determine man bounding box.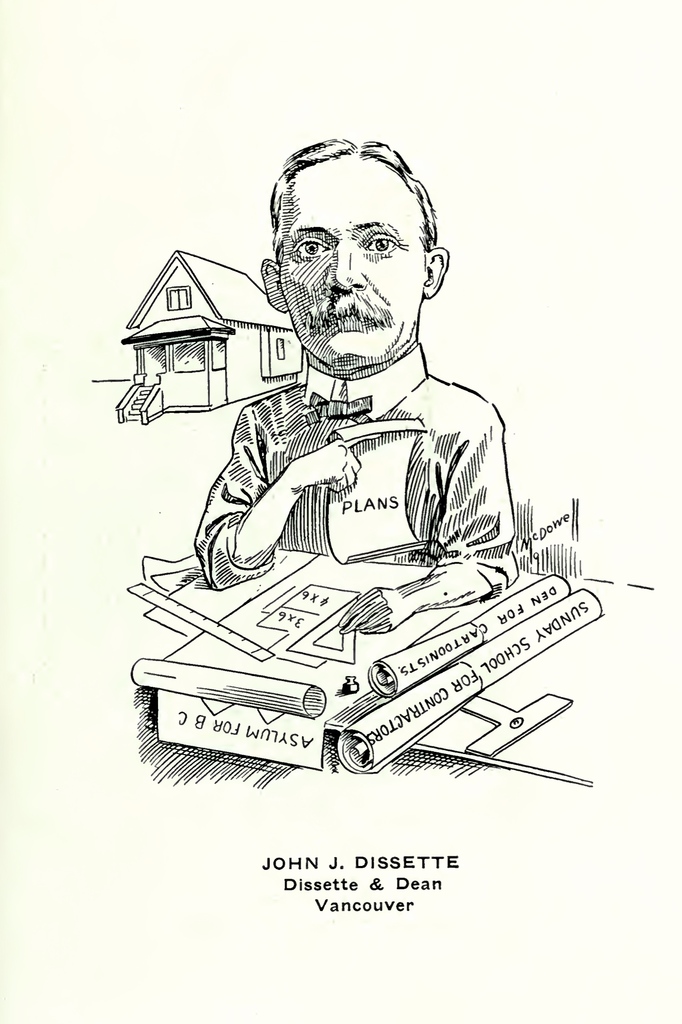
Determined: rect(136, 159, 556, 620).
